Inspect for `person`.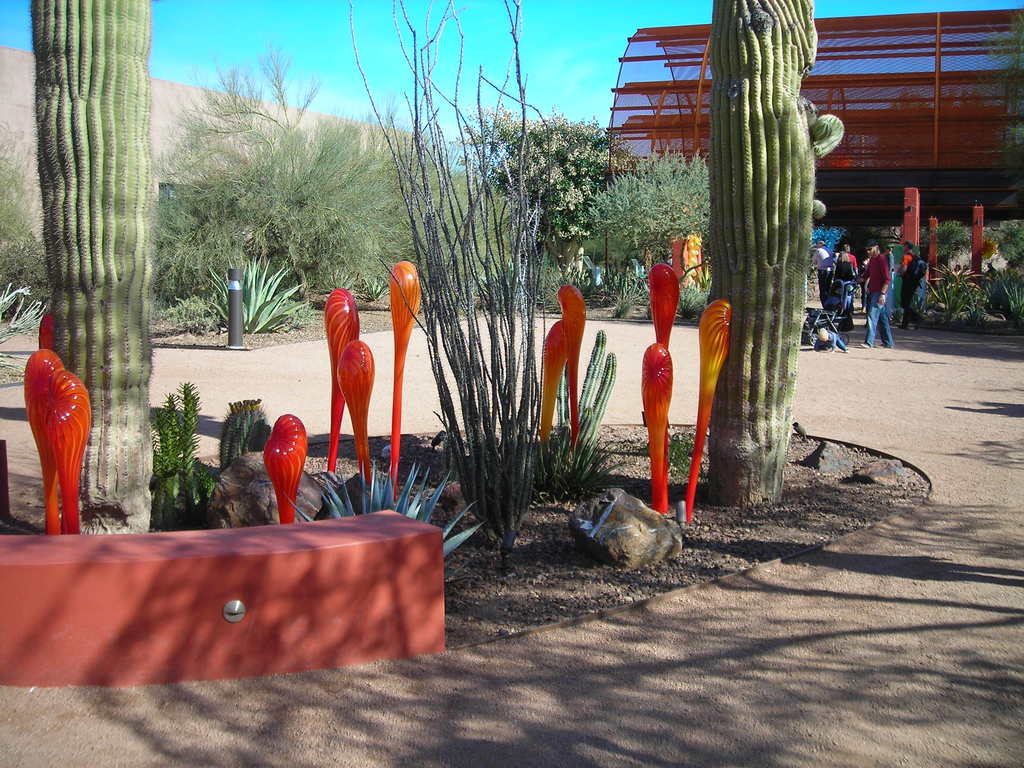
Inspection: box(837, 242, 858, 295).
